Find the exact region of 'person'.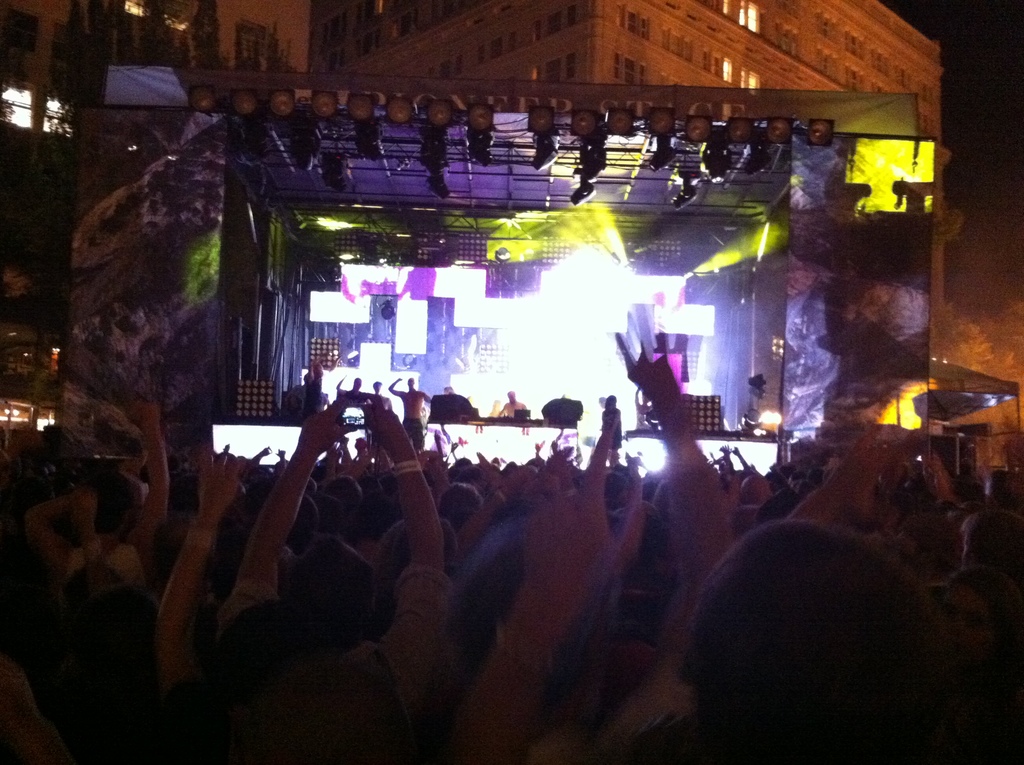
Exact region: locate(499, 393, 534, 414).
